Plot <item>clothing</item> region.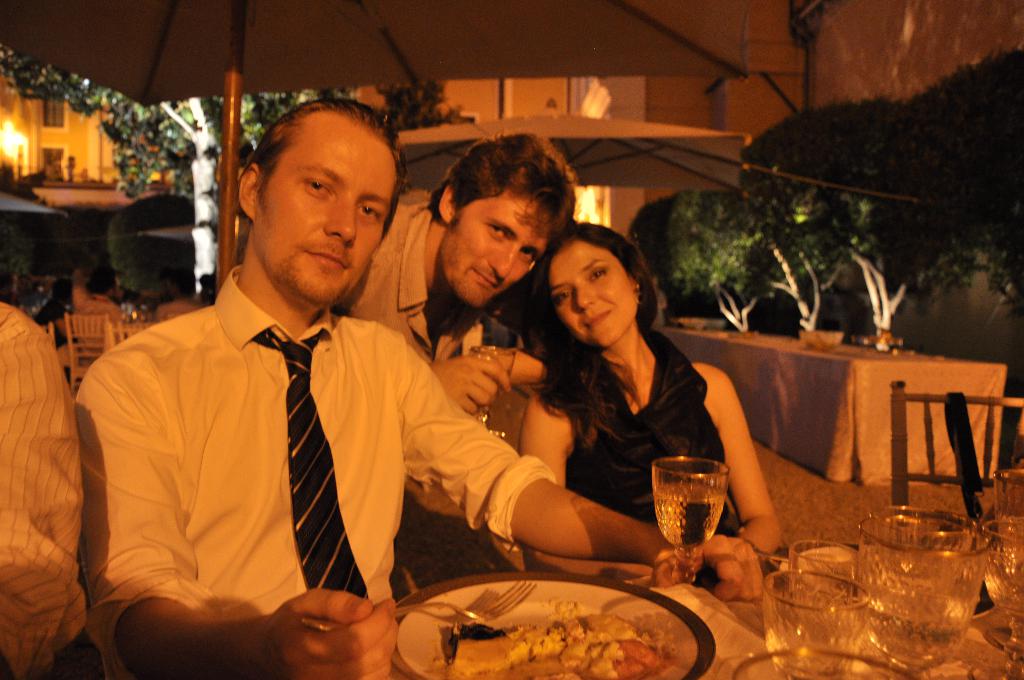
Plotted at bbox(84, 257, 554, 674).
